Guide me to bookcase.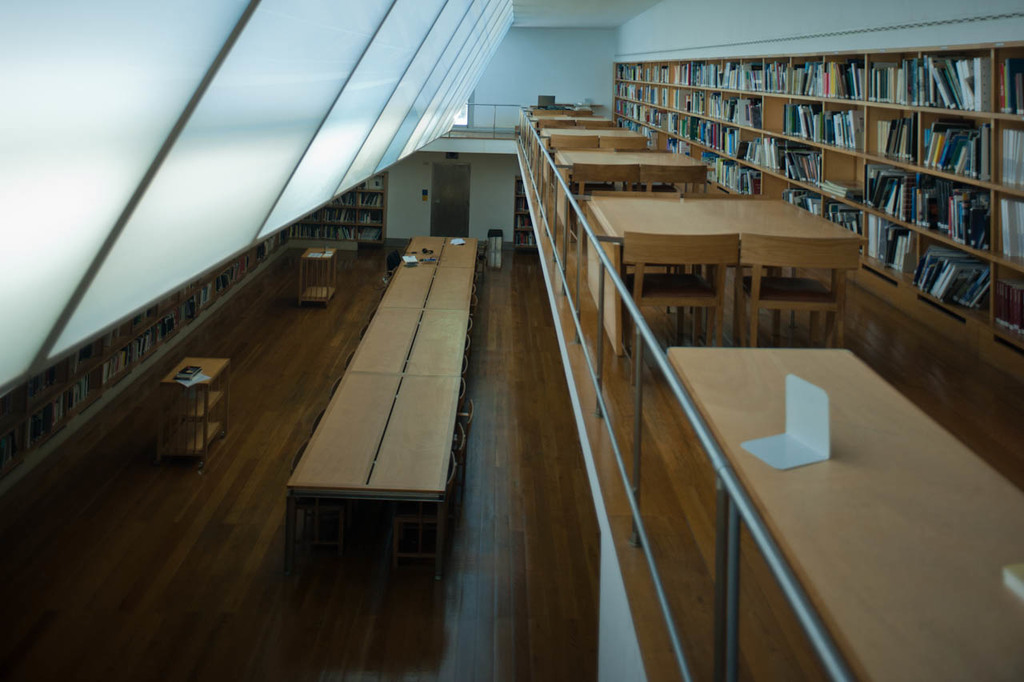
Guidance: <bbox>513, 175, 537, 252</bbox>.
